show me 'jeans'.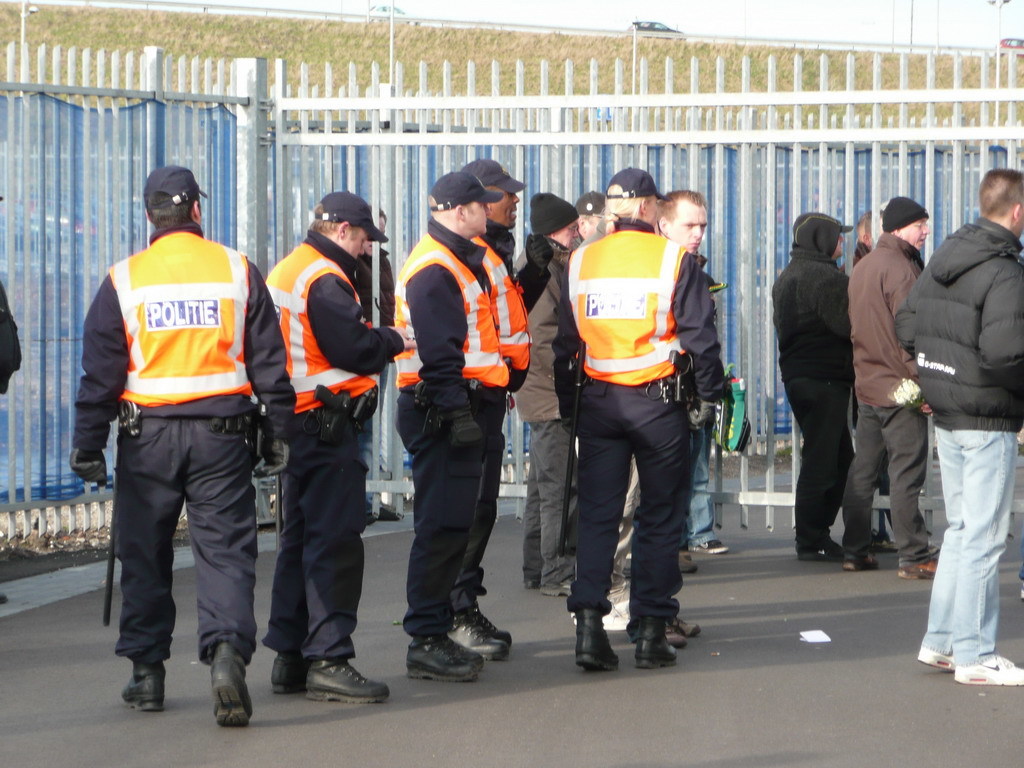
'jeans' is here: l=685, t=414, r=720, b=551.
